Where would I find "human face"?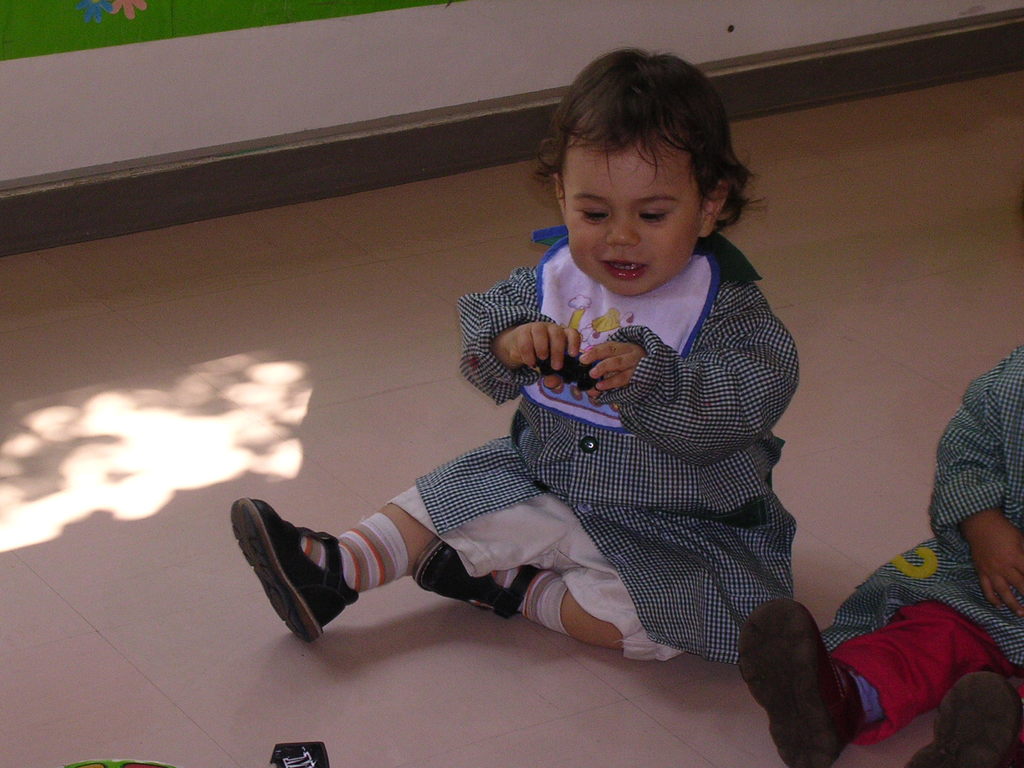
At Rect(564, 127, 696, 305).
